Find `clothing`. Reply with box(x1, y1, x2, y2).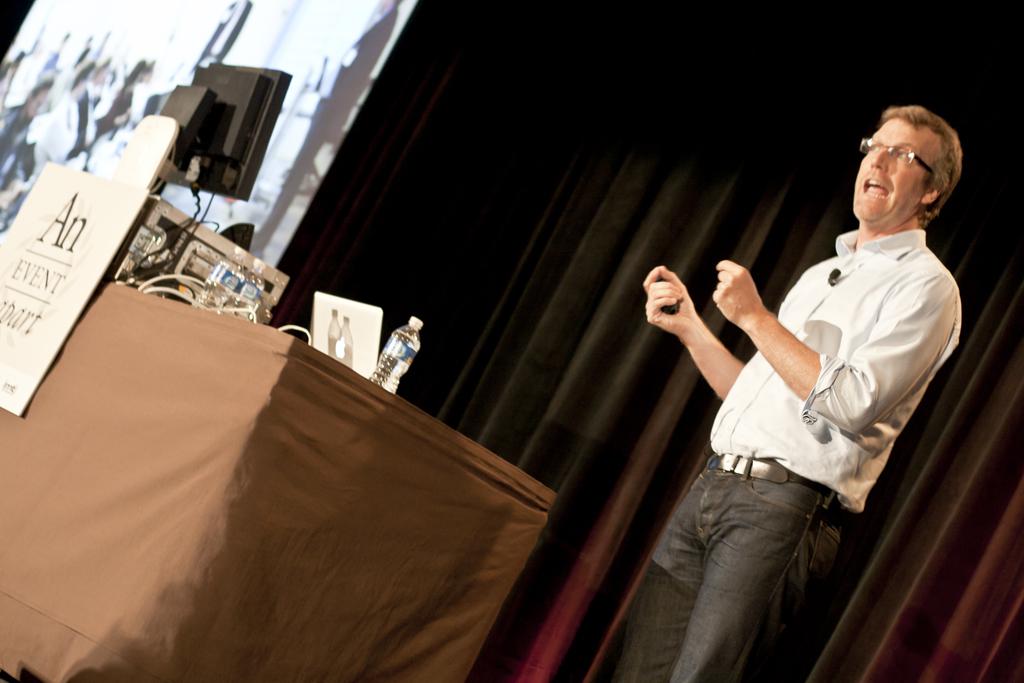
box(590, 453, 856, 682).
